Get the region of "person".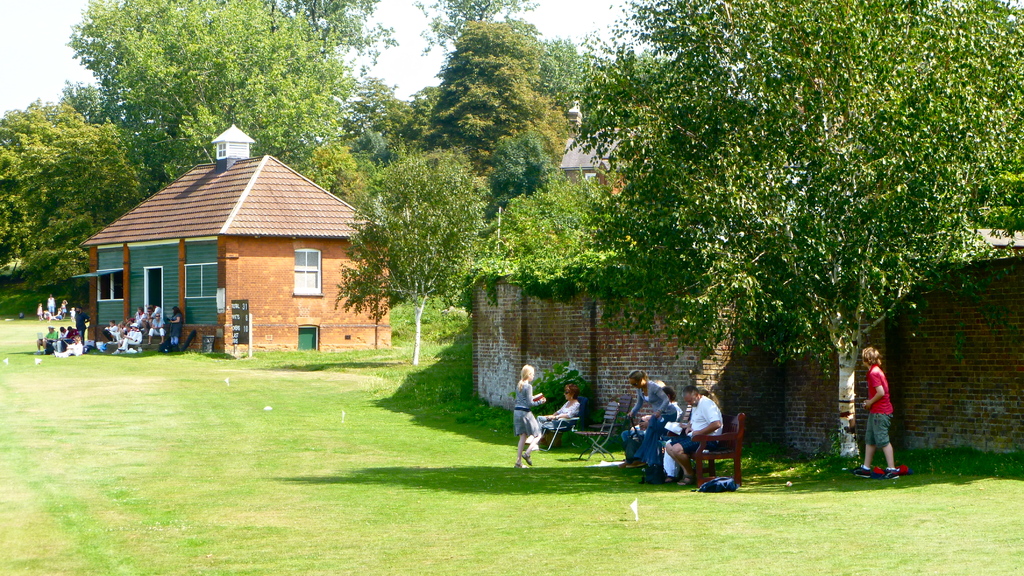
[left=659, top=387, right=723, bottom=487].
